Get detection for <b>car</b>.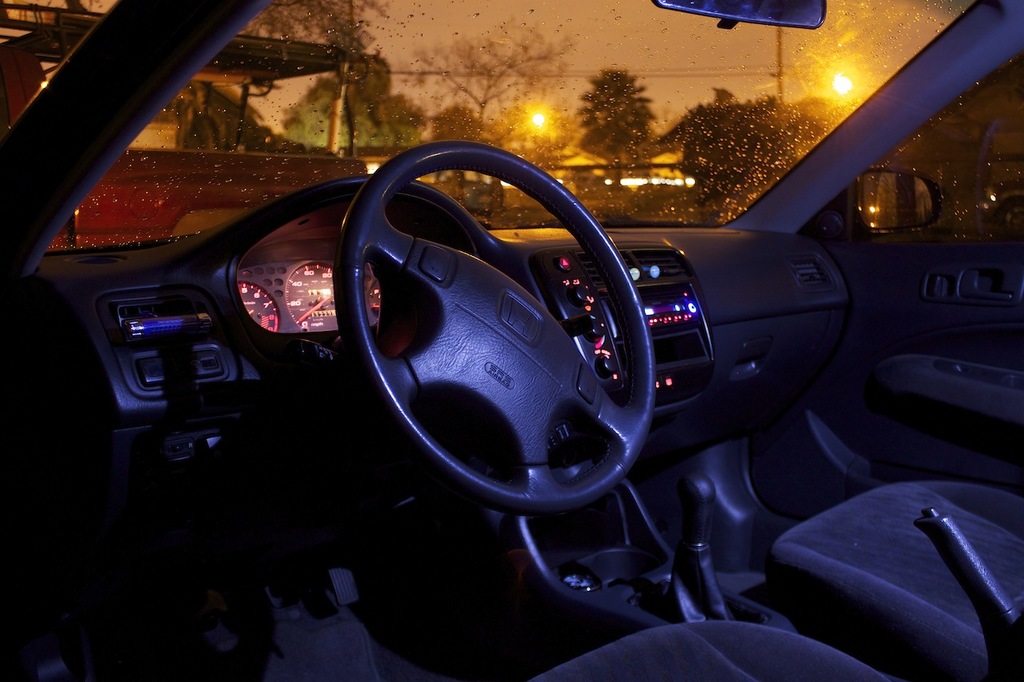
Detection: detection(0, 0, 1023, 681).
